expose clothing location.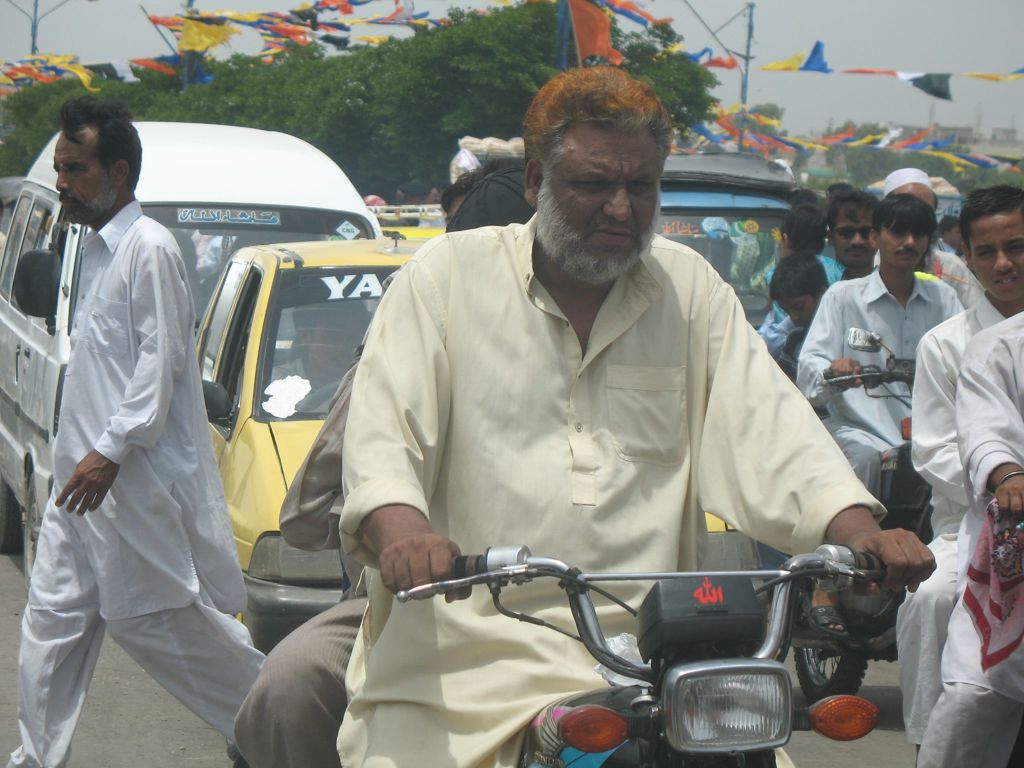
Exposed at detection(263, 355, 337, 413).
